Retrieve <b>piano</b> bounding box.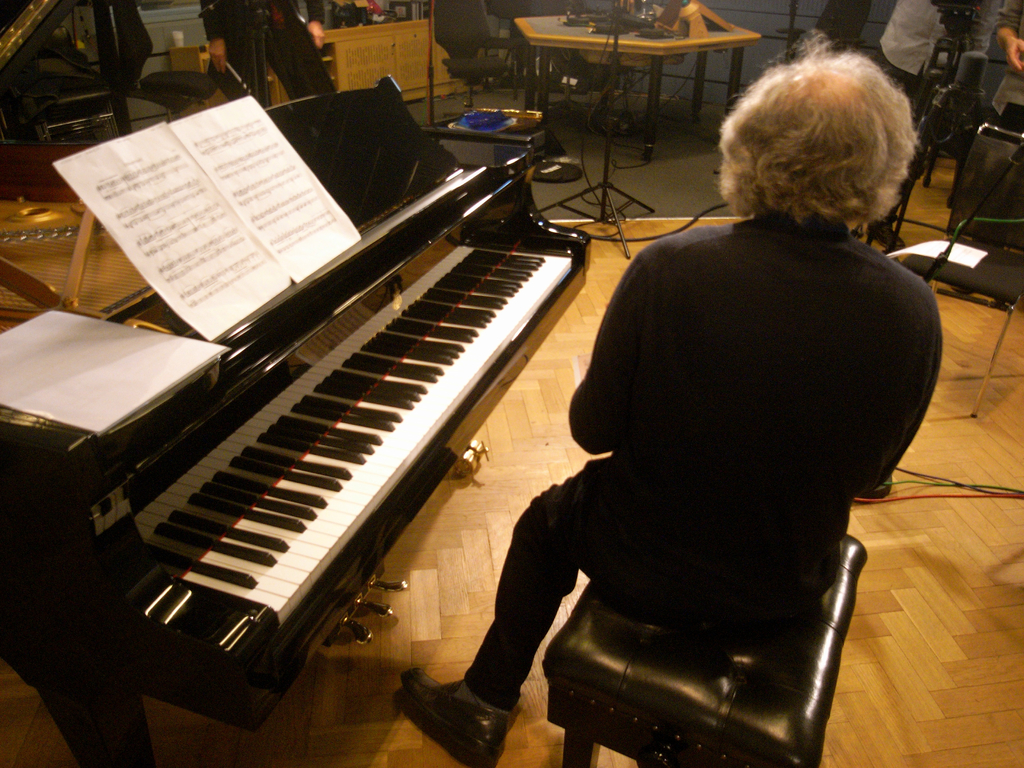
Bounding box: 6 51 612 732.
